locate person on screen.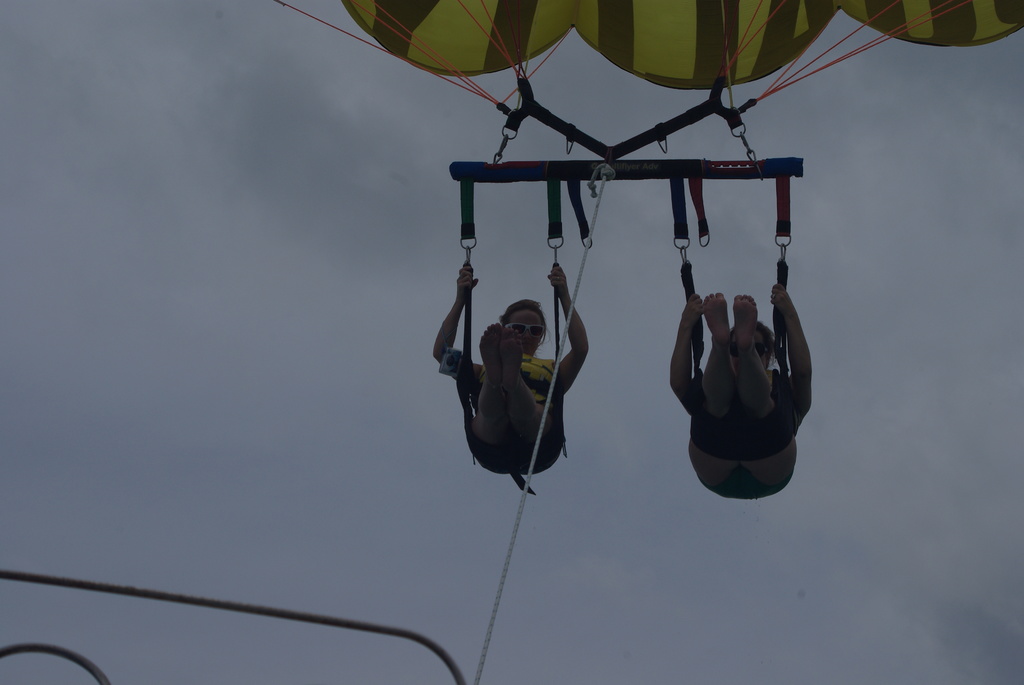
On screen at x1=669, y1=281, x2=815, y2=500.
